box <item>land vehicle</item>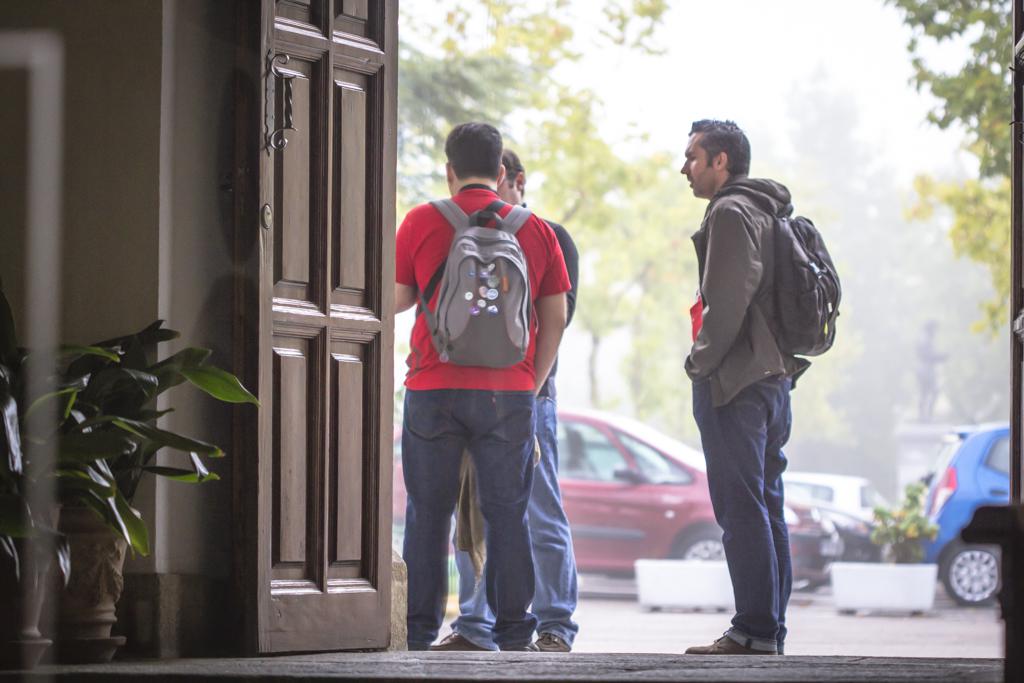
820,506,898,567
